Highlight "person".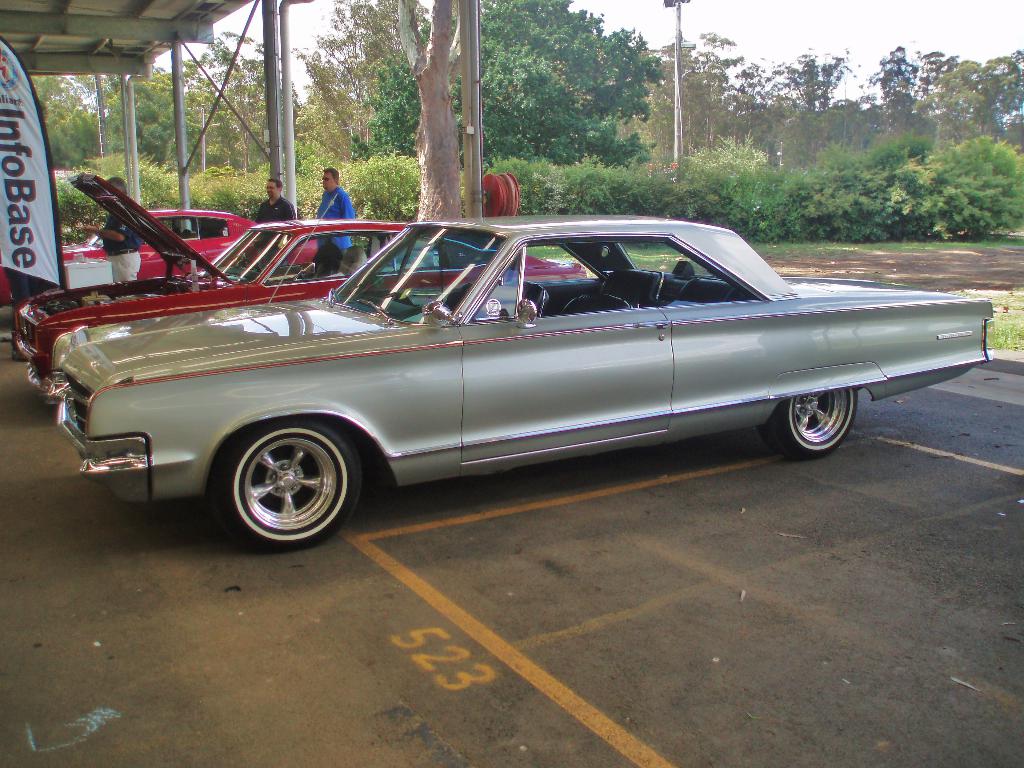
Highlighted region: {"x1": 255, "y1": 178, "x2": 297, "y2": 269}.
